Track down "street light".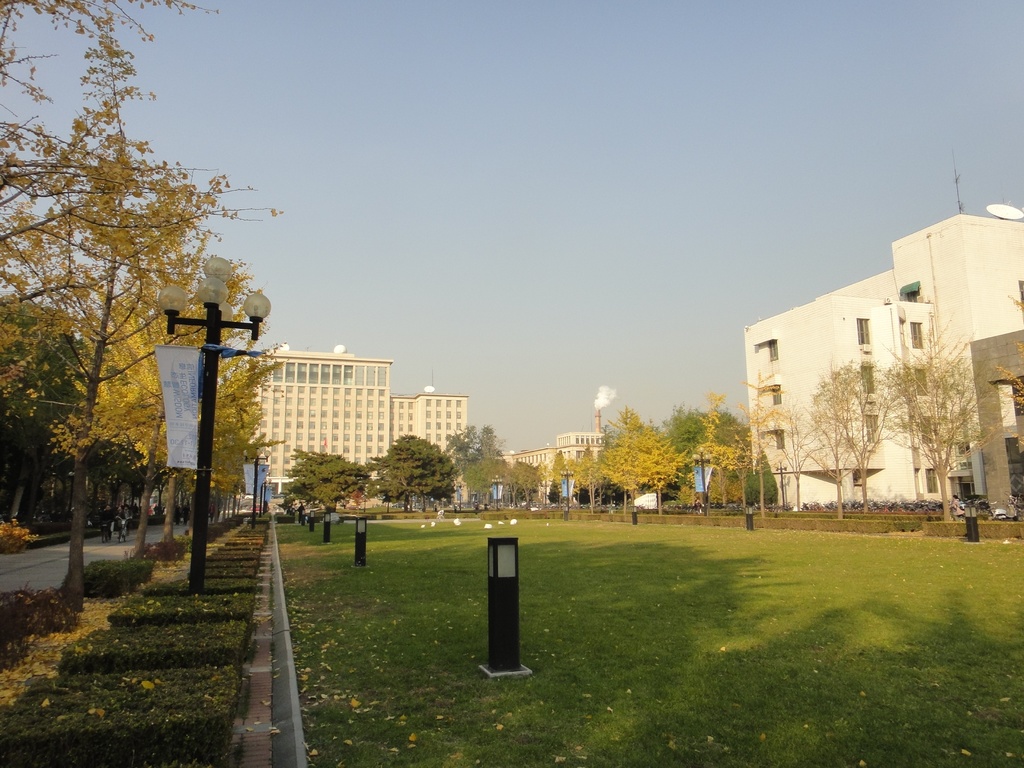
Tracked to x1=692 y1=447 x2=714 y2=513.
